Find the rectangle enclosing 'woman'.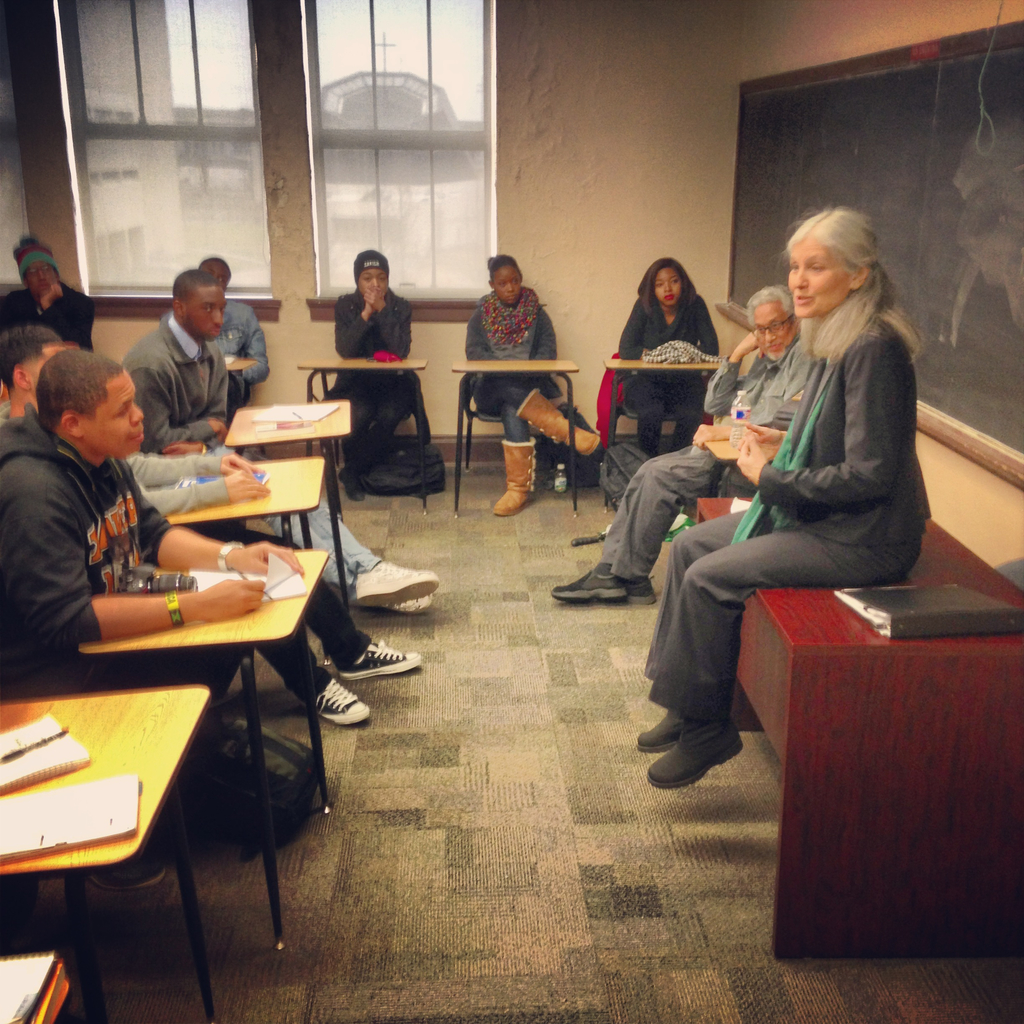
{"left": 612, "top": 259, "right": 724, "bottom": 454}.
